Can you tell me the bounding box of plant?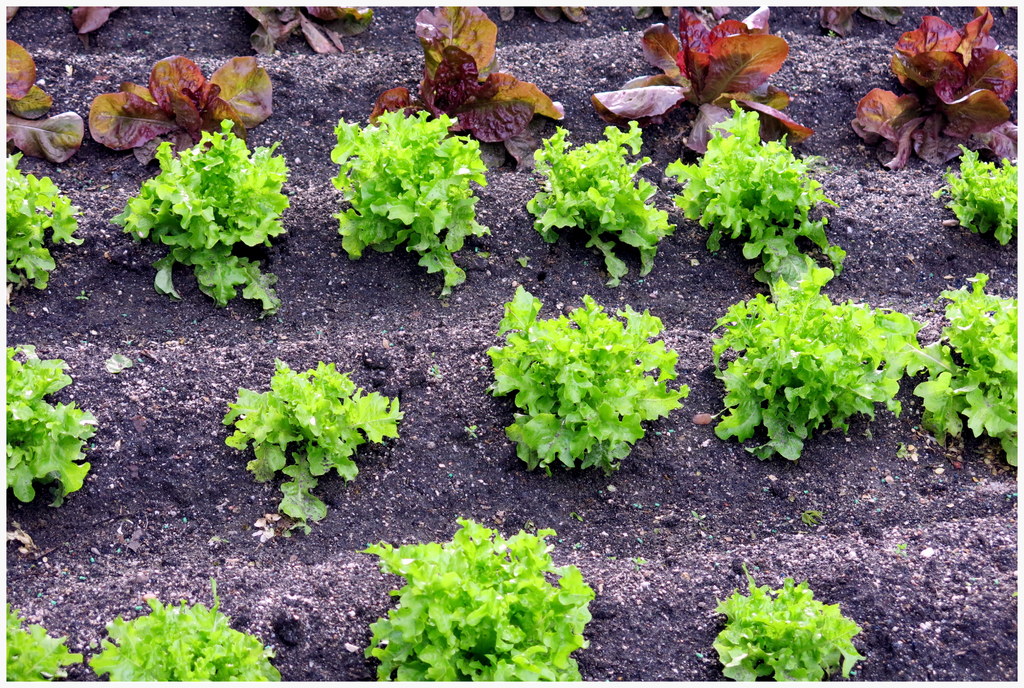
[833,3,1023,170].
